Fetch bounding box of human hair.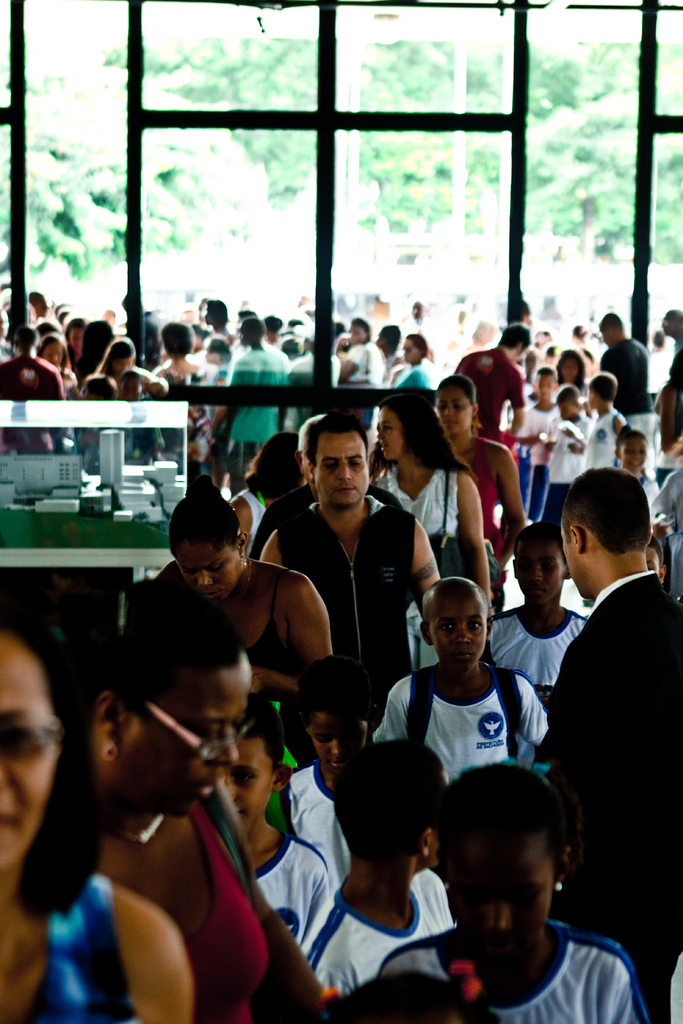
Bbox: <region>31, 290, 48, 313</region>.
